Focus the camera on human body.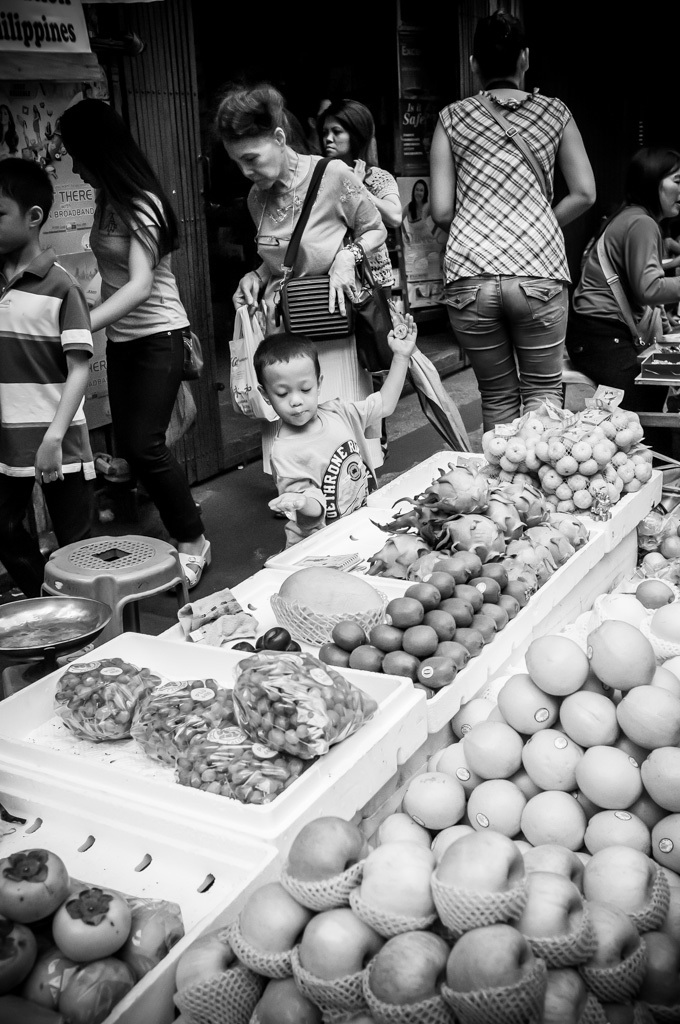
Focus region: <bbox>62, 121, 204, 554</bbox>.
